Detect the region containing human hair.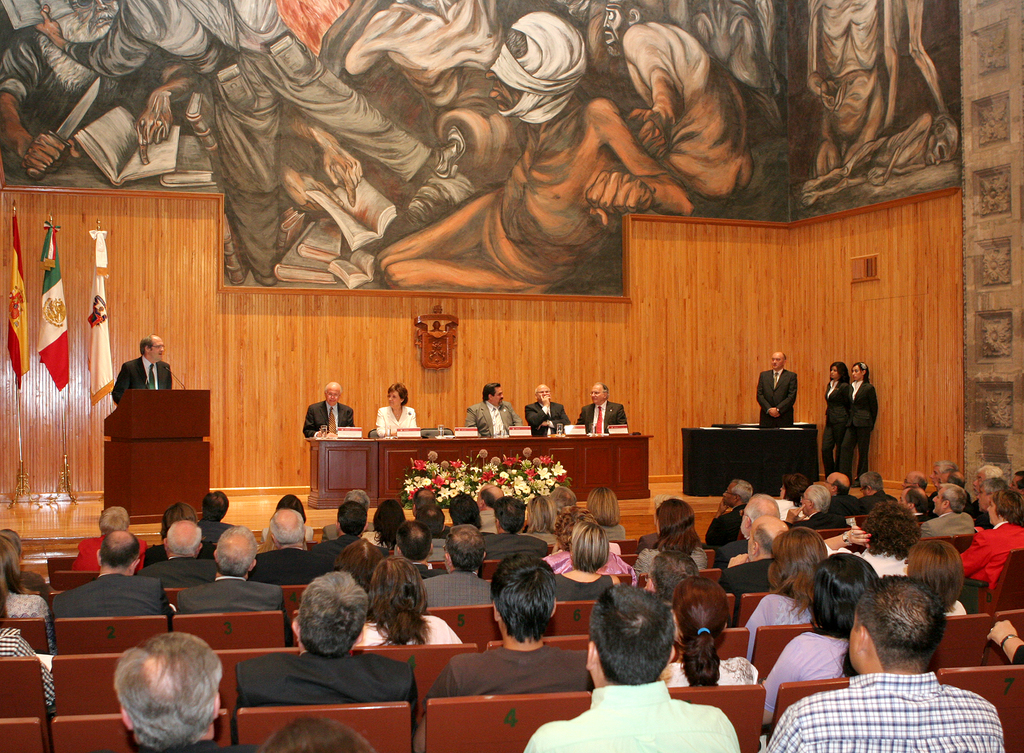
274, 495, 307, 519.
